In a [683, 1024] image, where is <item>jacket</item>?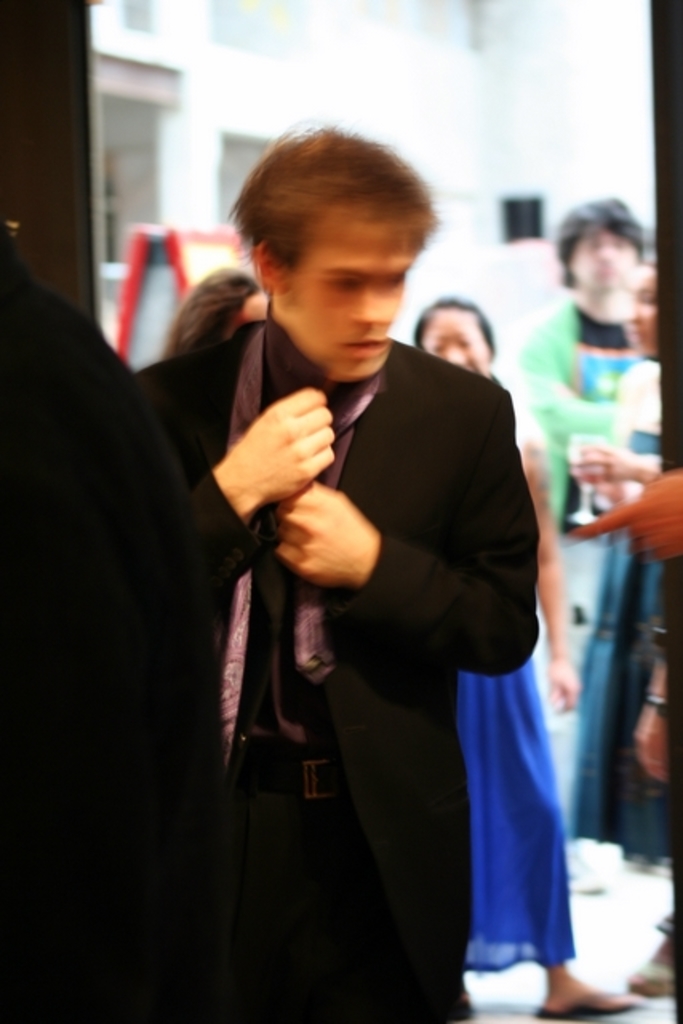
(left=0, top=250, right=277, bottom=1022).
